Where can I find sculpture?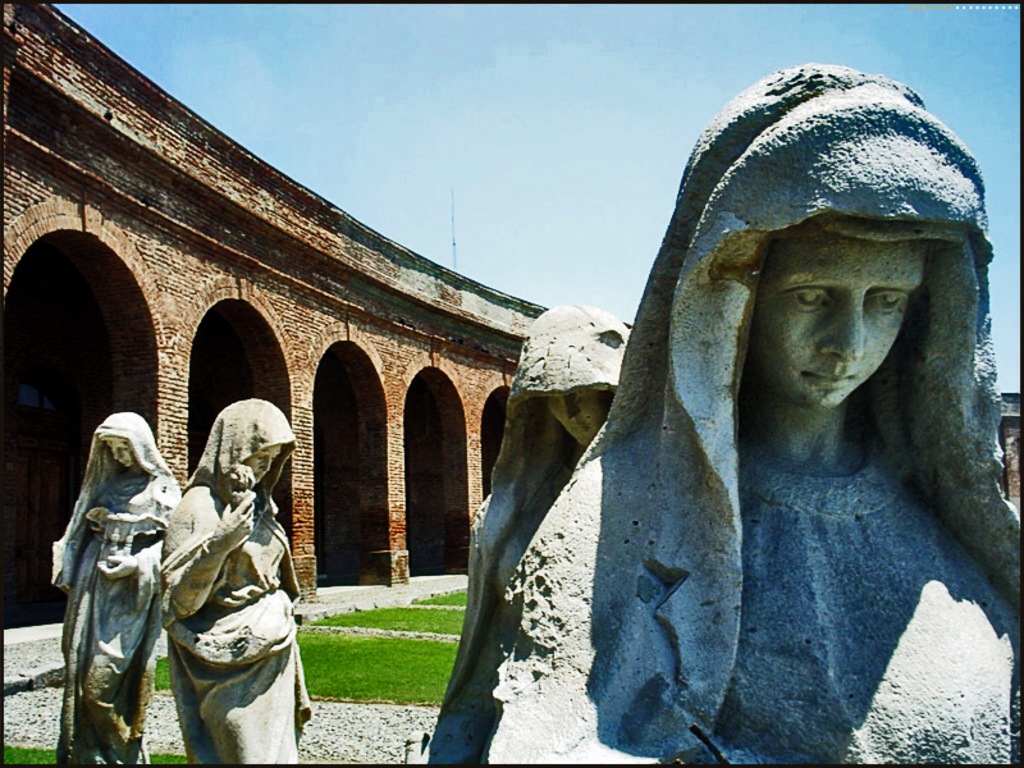
You can find it at Rect(431, 292, 637, 767).
